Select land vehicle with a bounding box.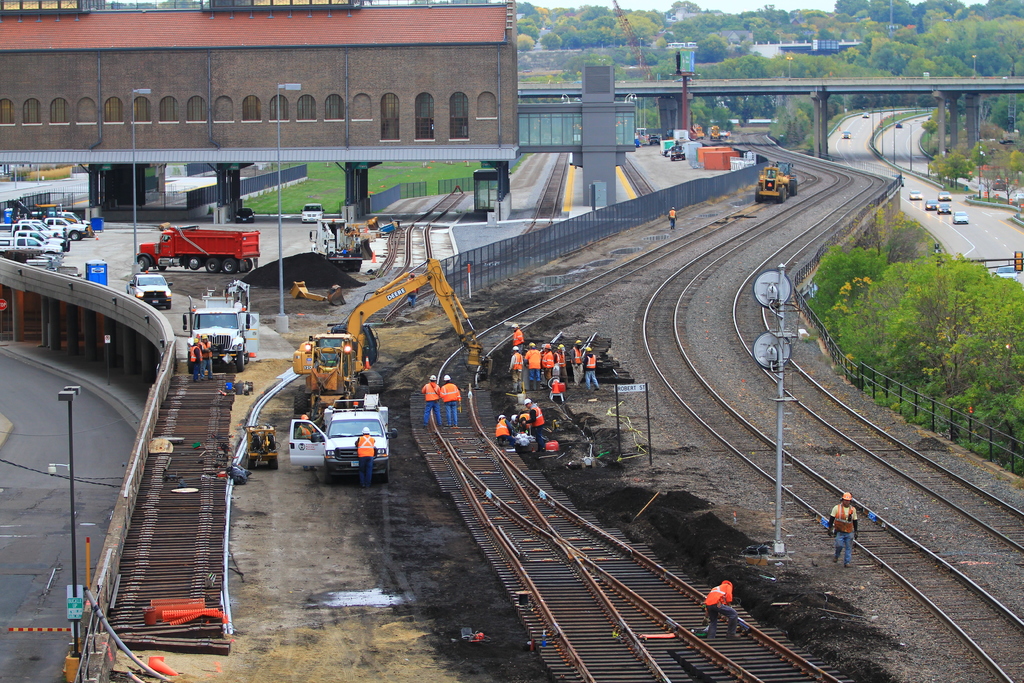
x1=130 y1=268 x2=169 y2=307.
